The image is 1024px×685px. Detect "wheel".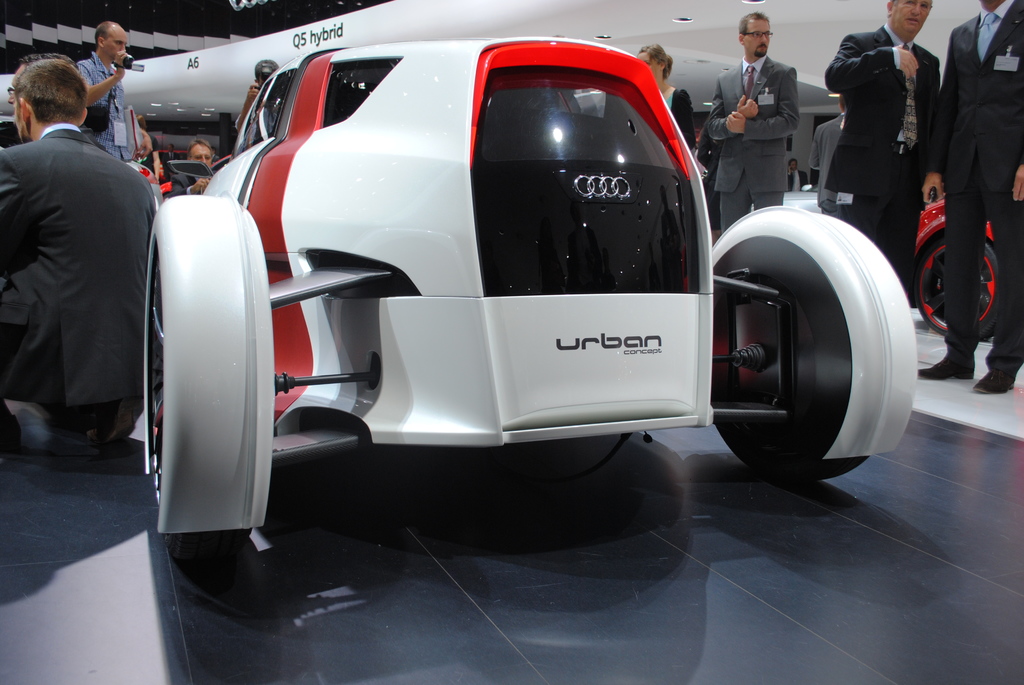
Detection: Rect(917, 231, 1002, 337).
